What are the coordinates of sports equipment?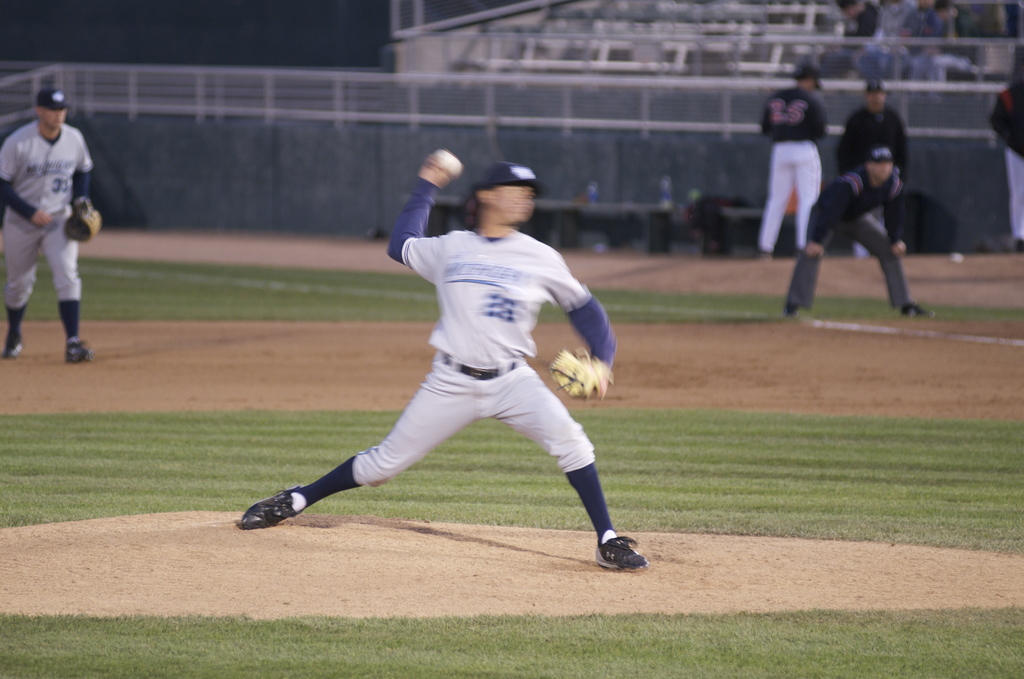
pyautogui.locateOnScreen(239, 483, 305, 527).
